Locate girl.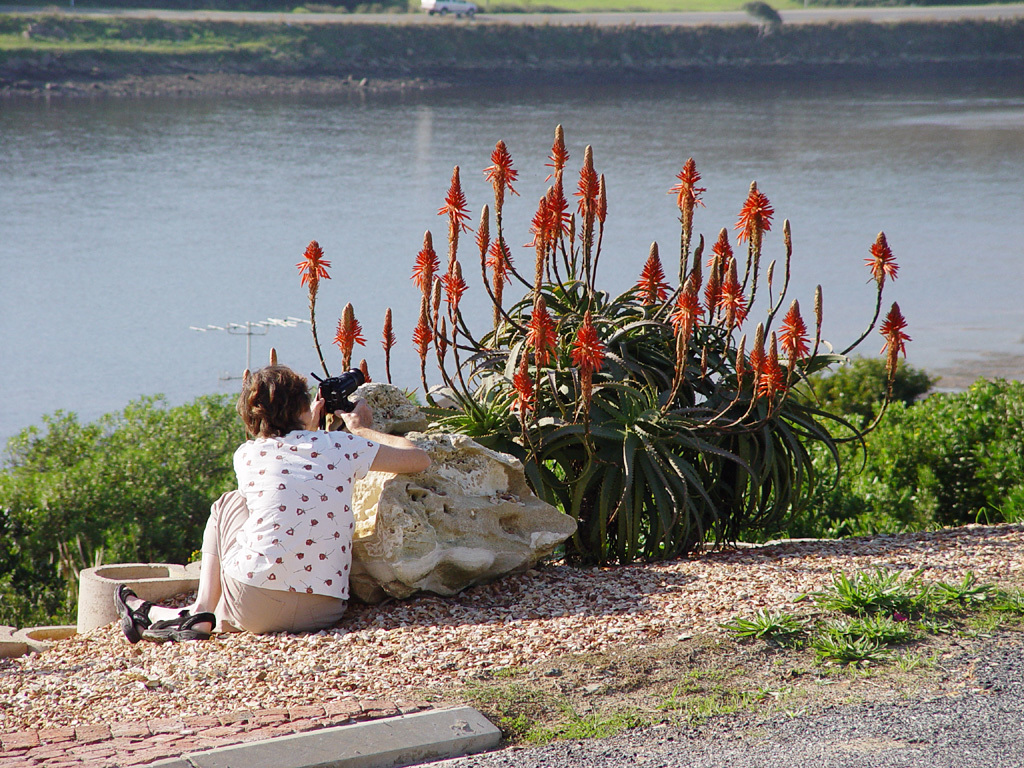
Bounding box: {"left": 115, "top": 368, "right": 430, "bottom": 639}.
